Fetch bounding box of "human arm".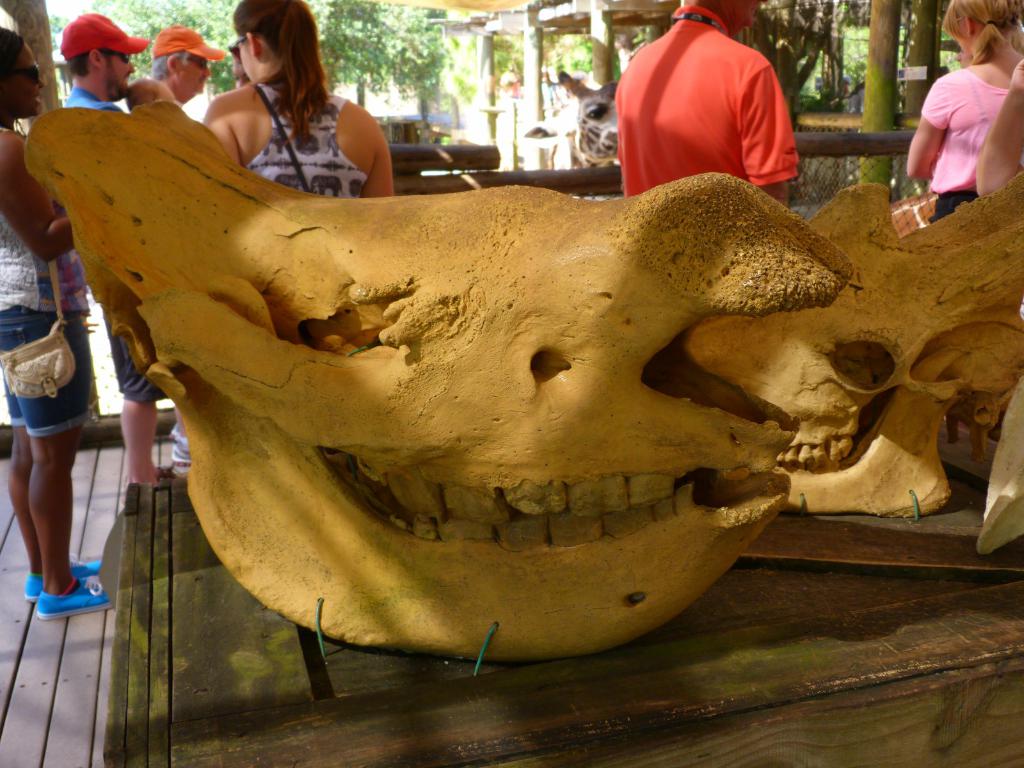
Bbox: crop(902, 74, 950, 188).
